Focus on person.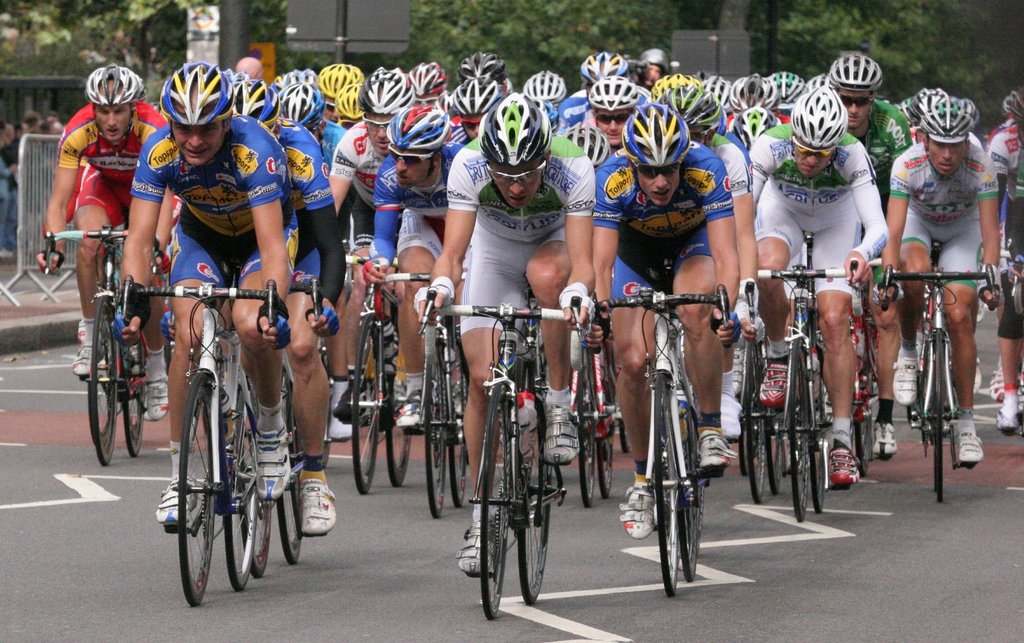
Focused at pyautogui.locateOnScreen(767, 66, 831, 130).
